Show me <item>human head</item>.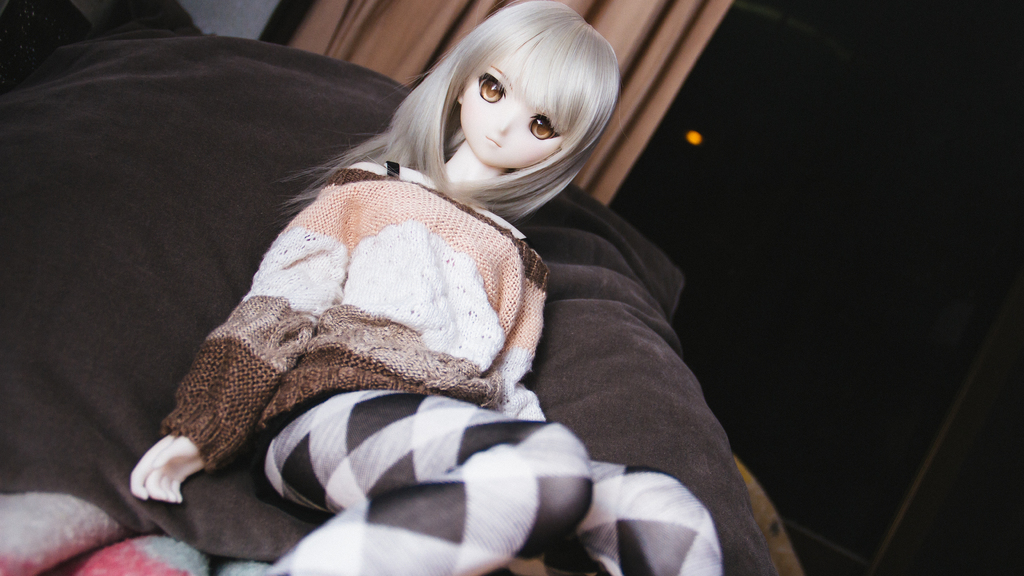
<item>human head</item> is here: (352,0,622,206).
